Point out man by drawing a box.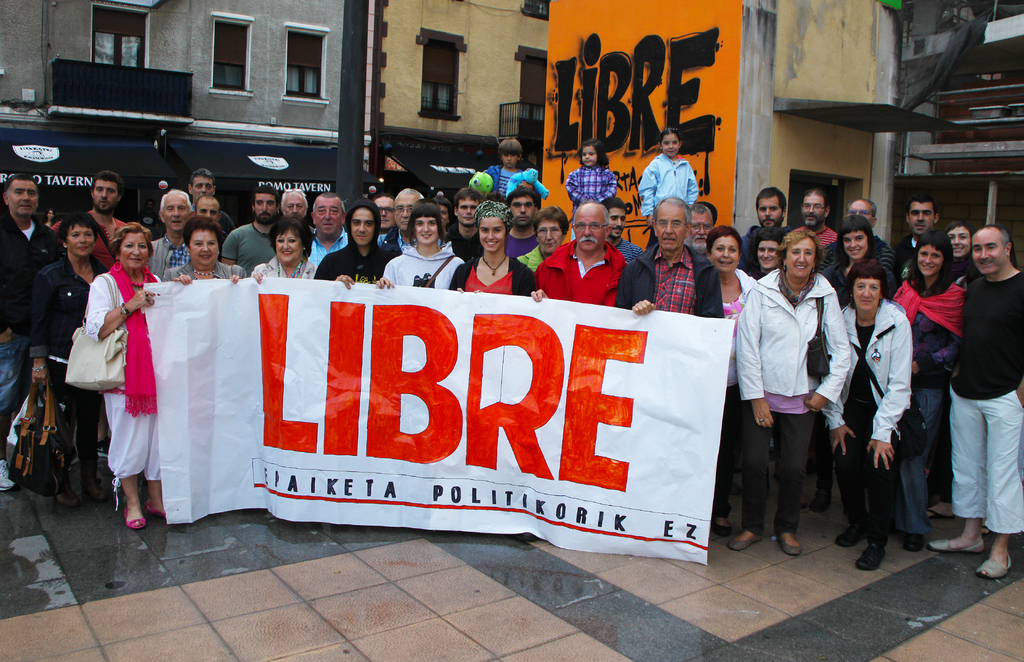
[442,191,487,255].
